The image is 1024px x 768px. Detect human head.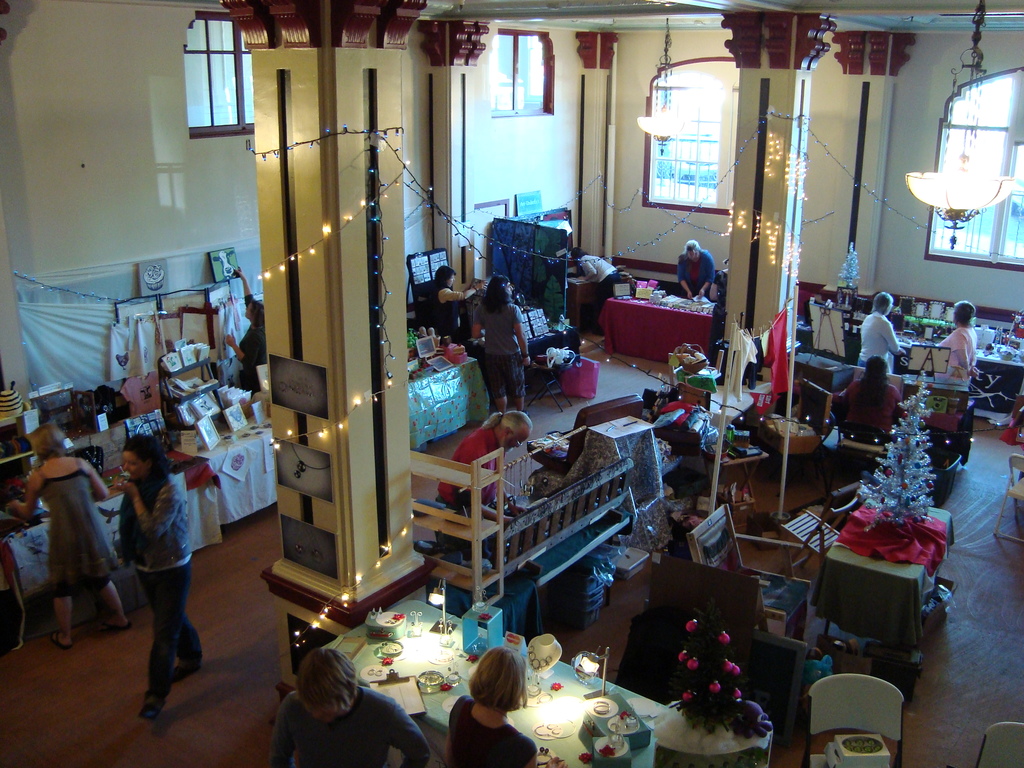
Detection: x1=861, y1=352, x2=888, y2=382.
